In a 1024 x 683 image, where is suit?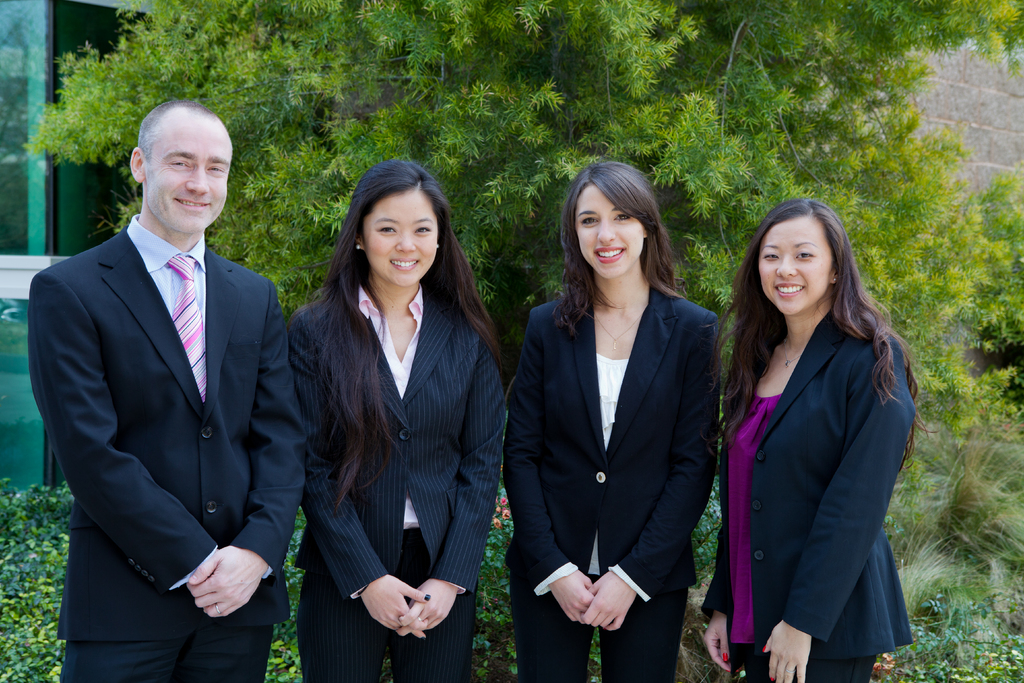
<region>45, 92, 293, 682</region>.
